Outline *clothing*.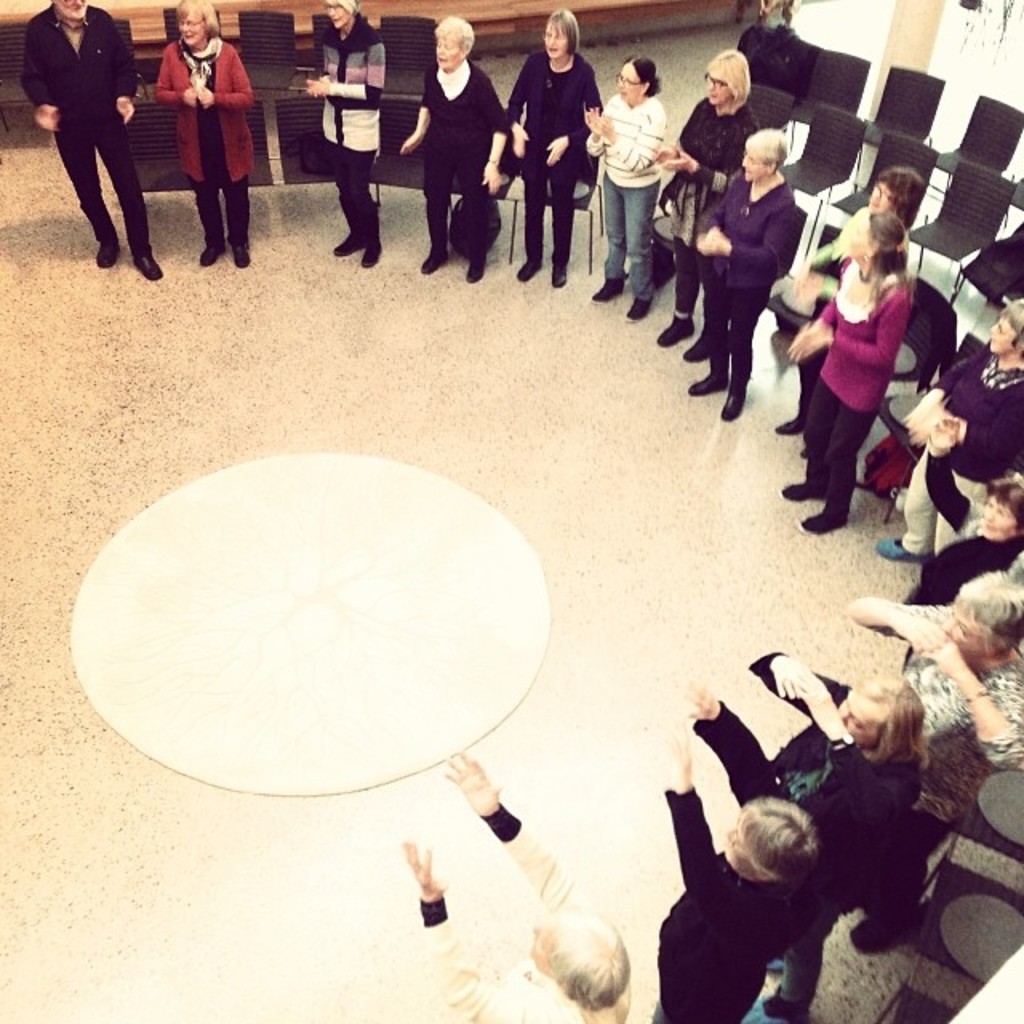
Outline: crop(802, 202, 874, 408).
